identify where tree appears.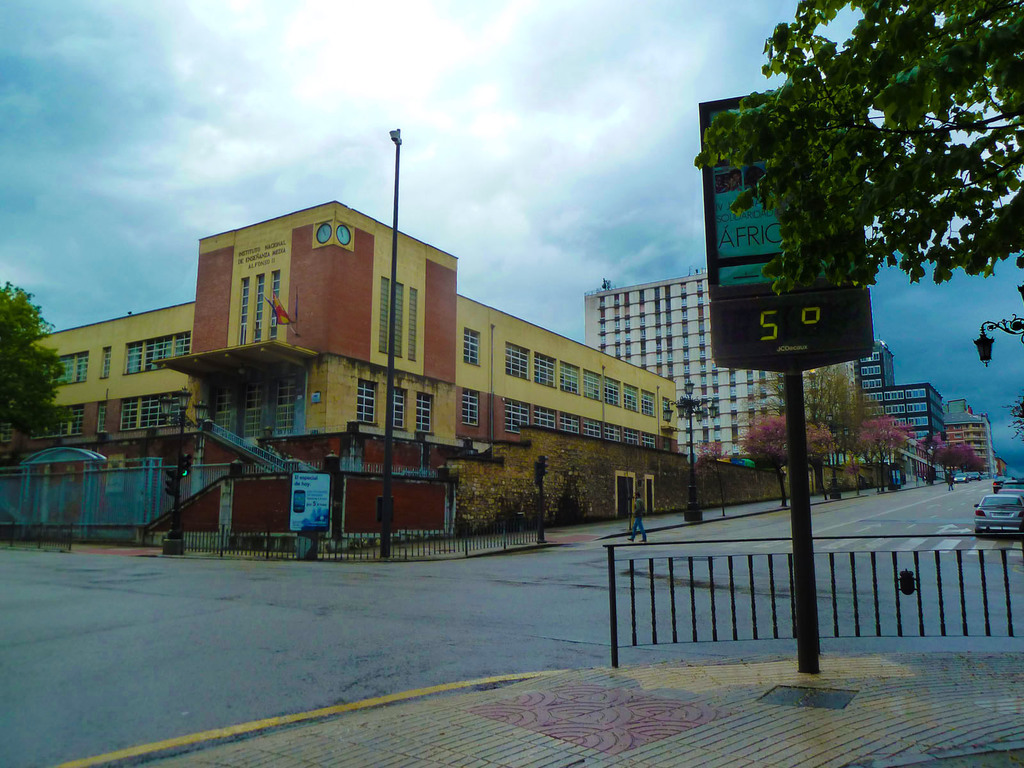
Appears at l=852, t=418, r=911, b=492.
